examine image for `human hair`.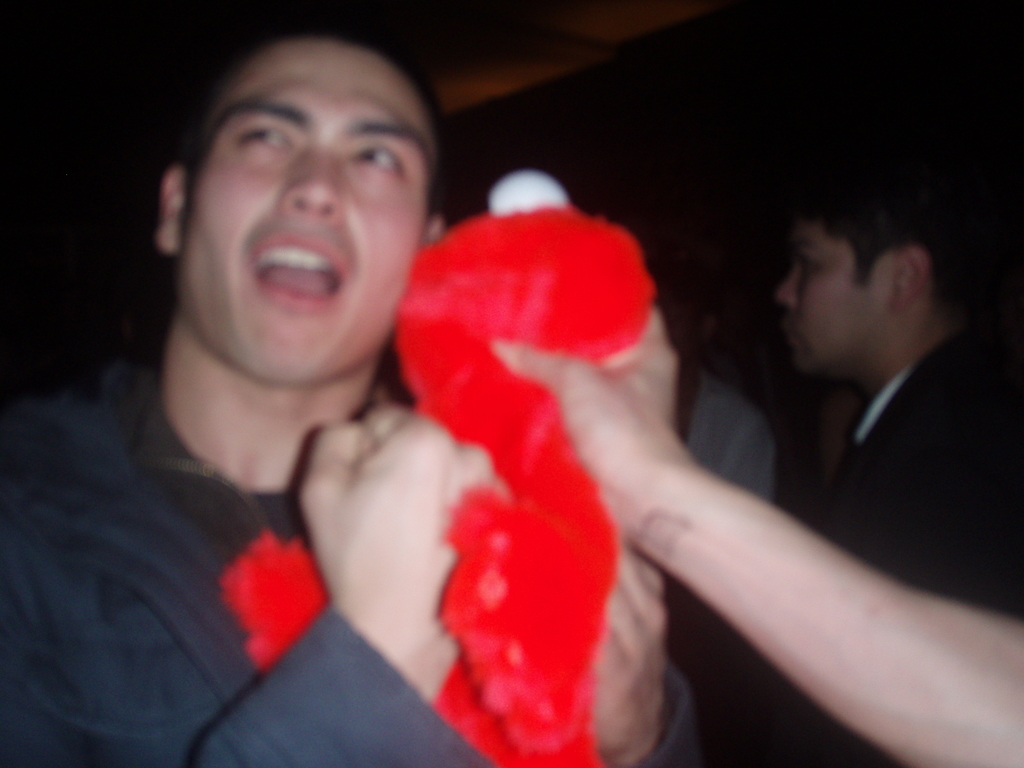
Examination result: bbox=(789, 161, 982, 300).
